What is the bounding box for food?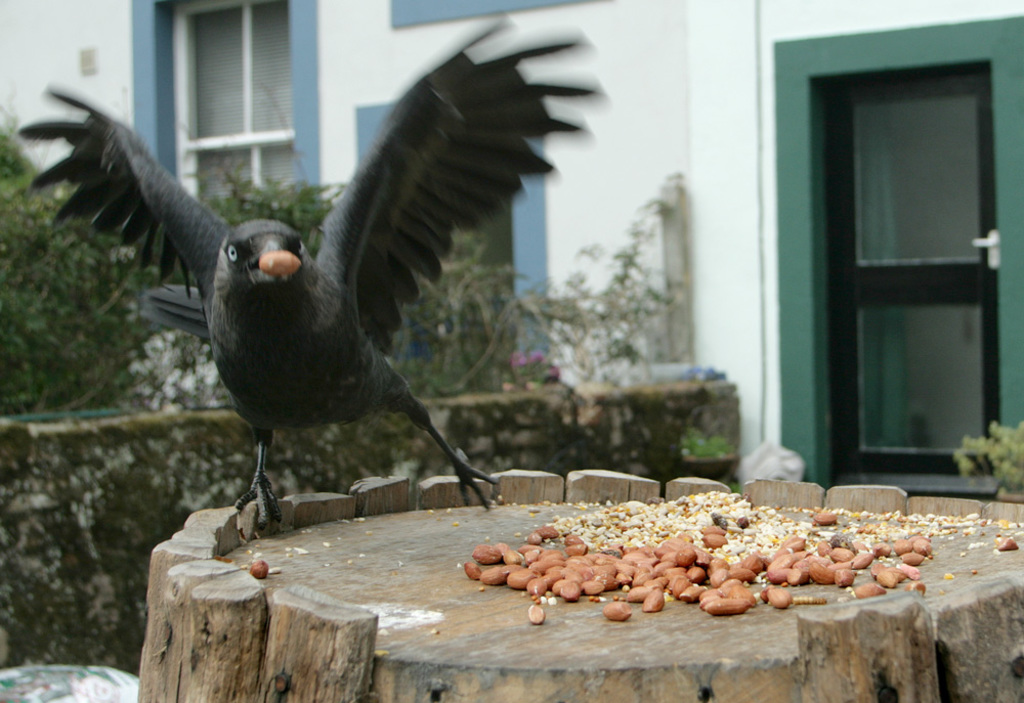
BBox(452, 482, 961, 620).
